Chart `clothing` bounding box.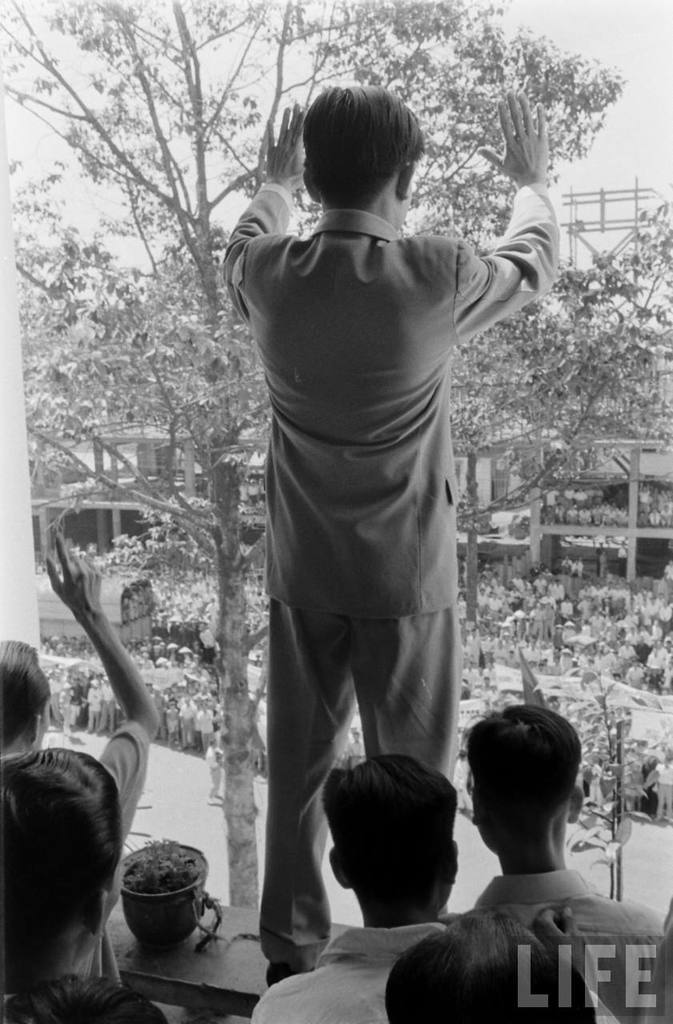
Charted: (left=70, top=715, right=142, bottom=994).
